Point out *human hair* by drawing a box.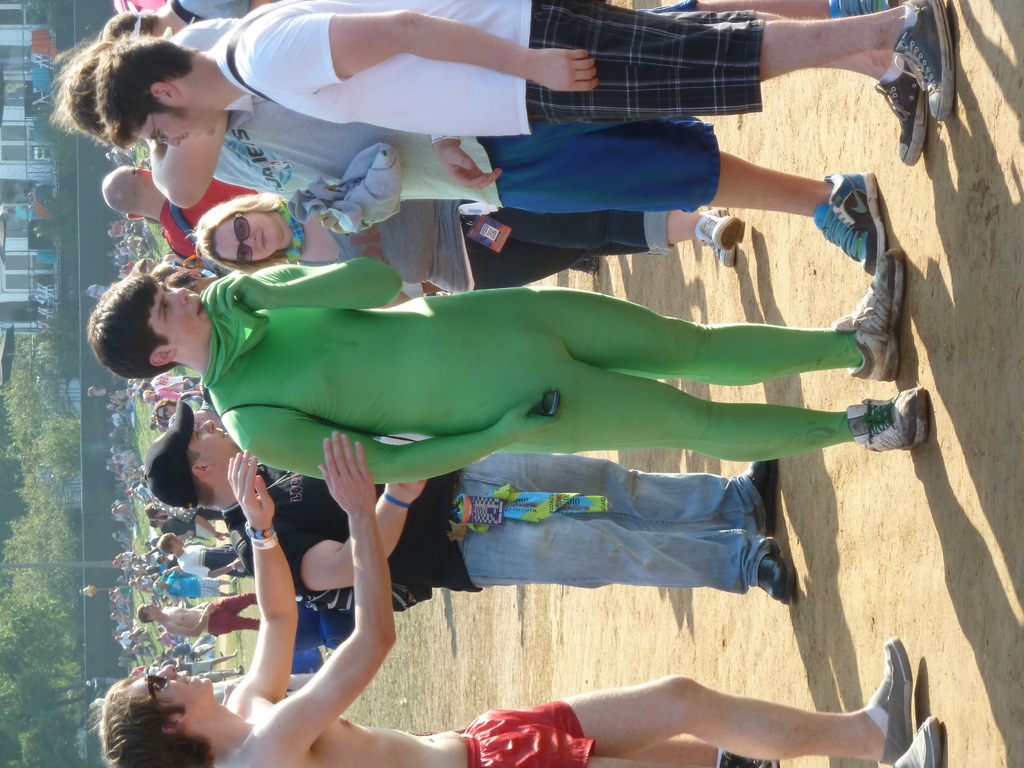
x1=93 y1=685 x2=216 y2=767.
